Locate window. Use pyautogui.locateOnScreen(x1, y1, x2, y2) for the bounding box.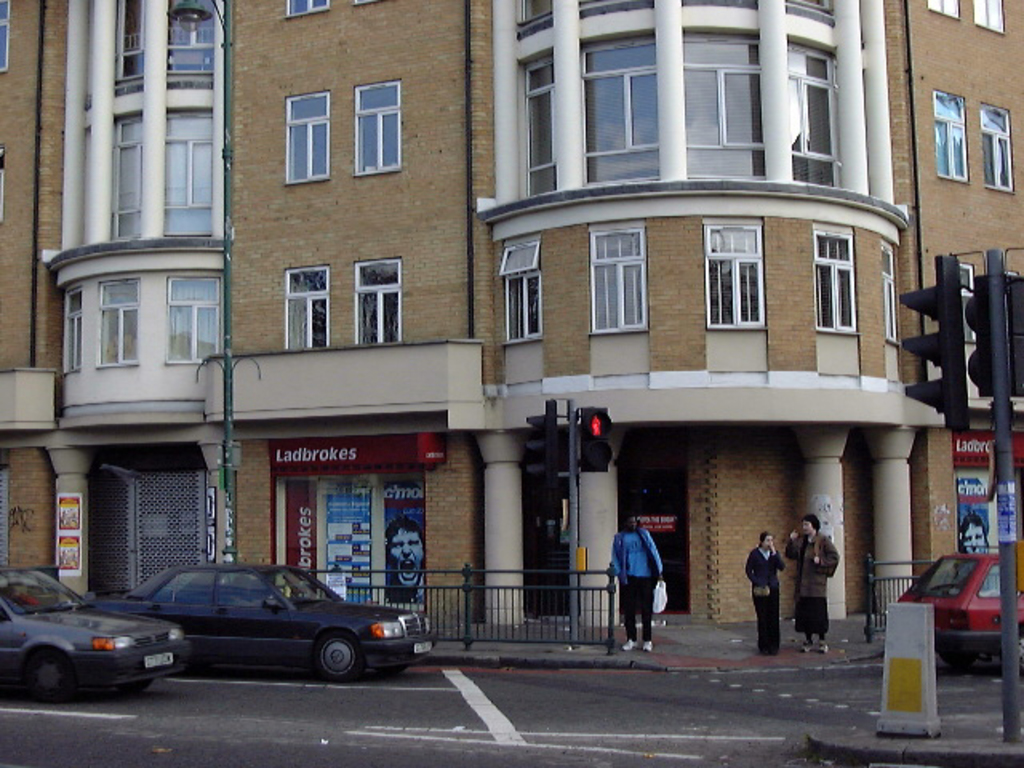
pyautogui.locateOnScreen(982, 99, 1016, 198).
